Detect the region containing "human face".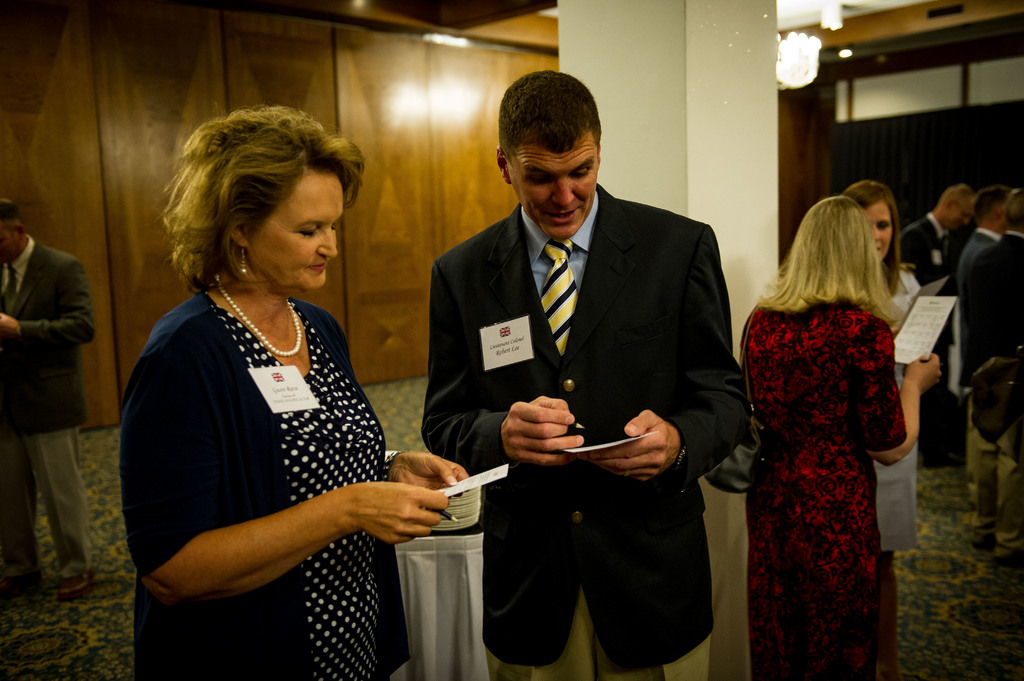
943 204 971 227.
